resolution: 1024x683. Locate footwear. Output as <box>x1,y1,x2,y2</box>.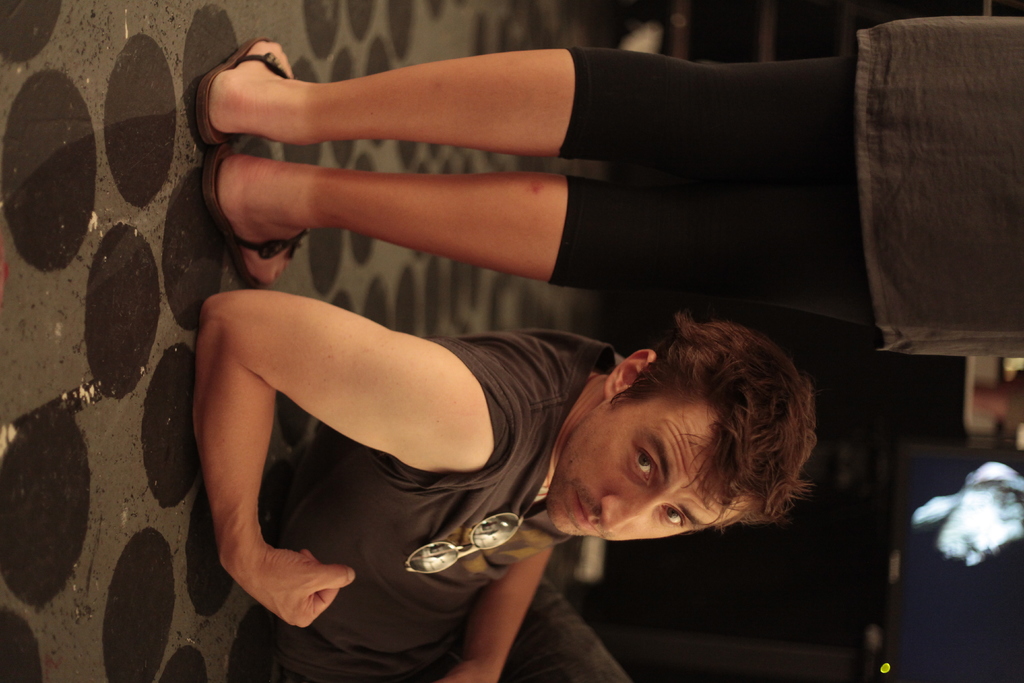
<box>194,143,309,288</box>.
